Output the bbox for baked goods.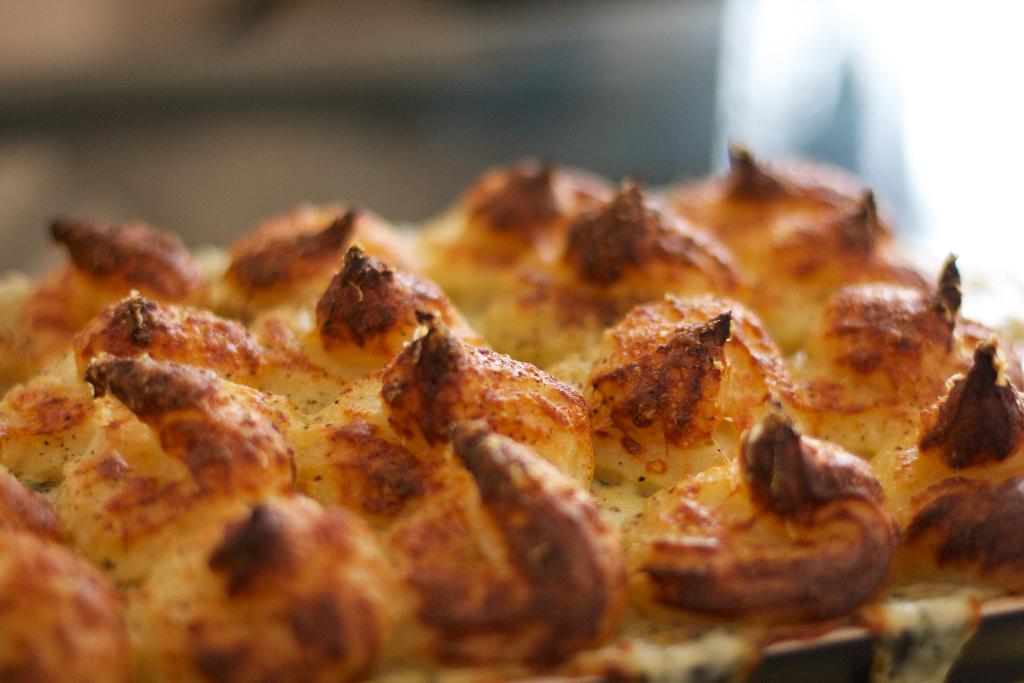
locate(0, 151, 1023, 665).
